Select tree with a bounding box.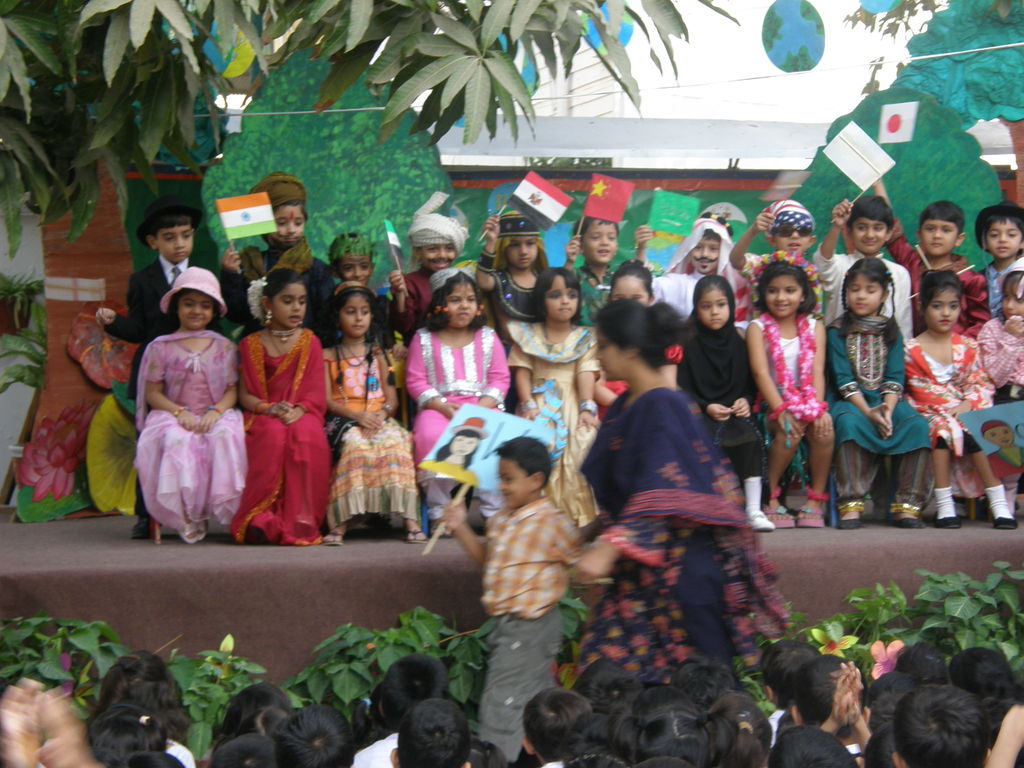
0:0:746:262.
